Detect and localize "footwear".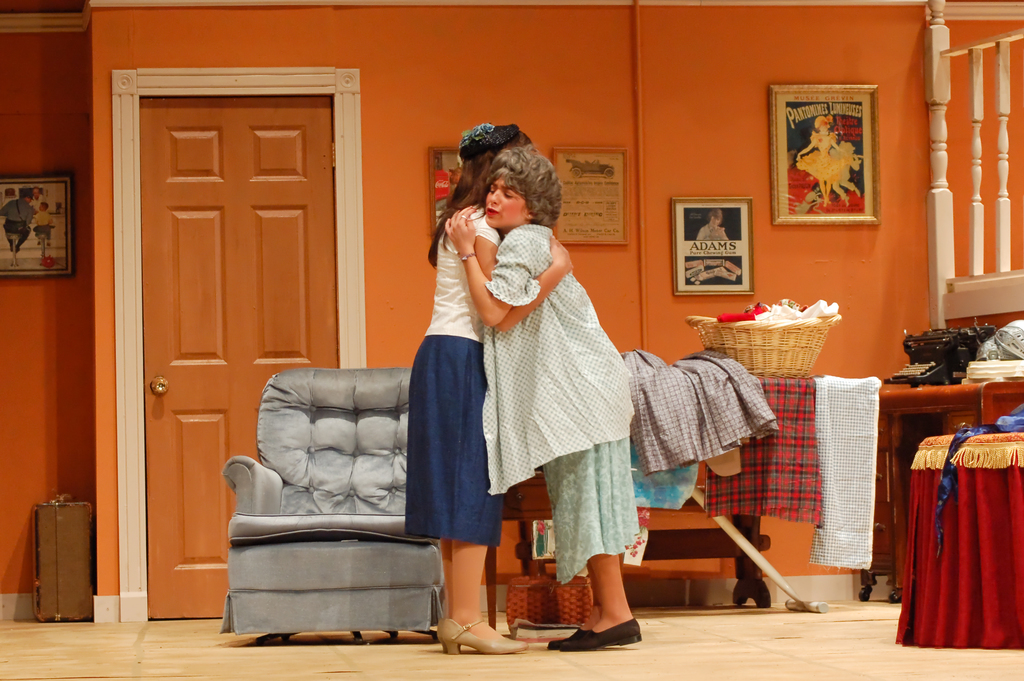
Localized at {"x1": 546, "y1": 624, "x2": 598, "y2": 650}.
